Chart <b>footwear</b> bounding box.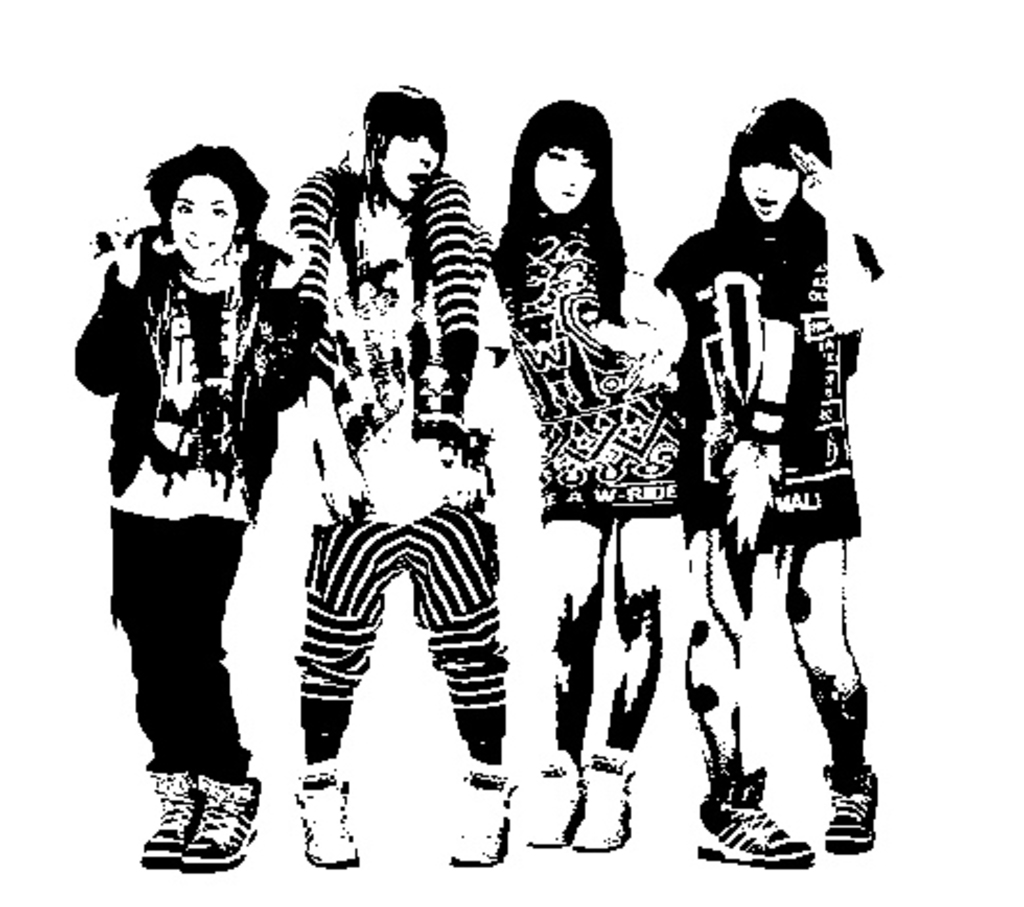
Charted: (140, 794, 257, 880).
